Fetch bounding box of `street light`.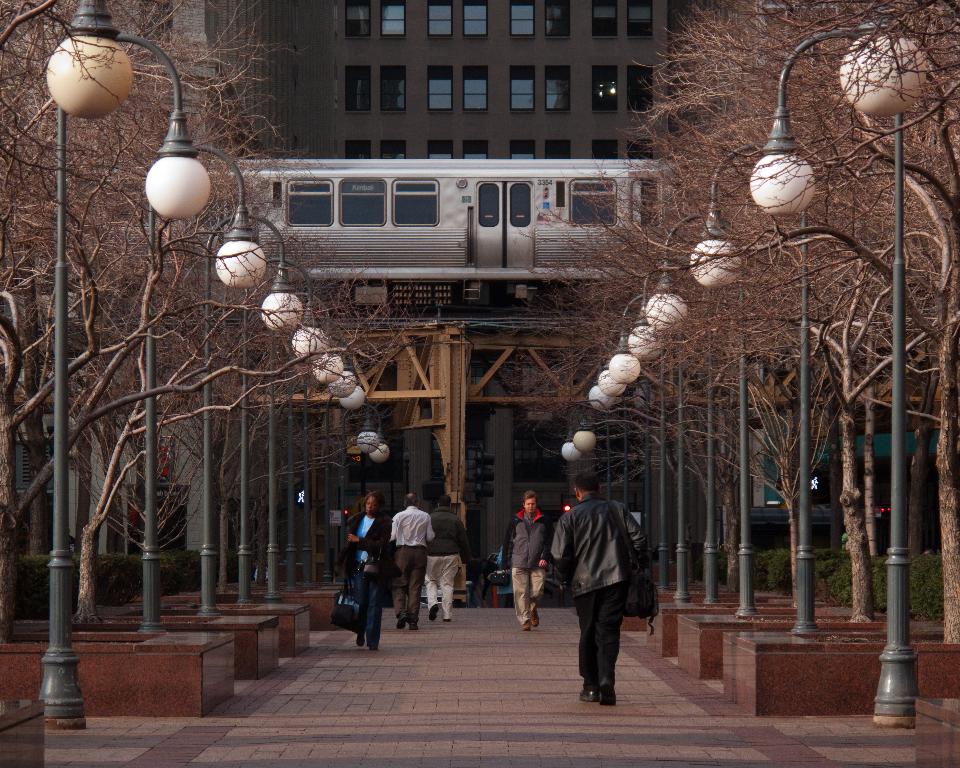
Bbox: (left=743, top=23, right=911, bottom=735).
